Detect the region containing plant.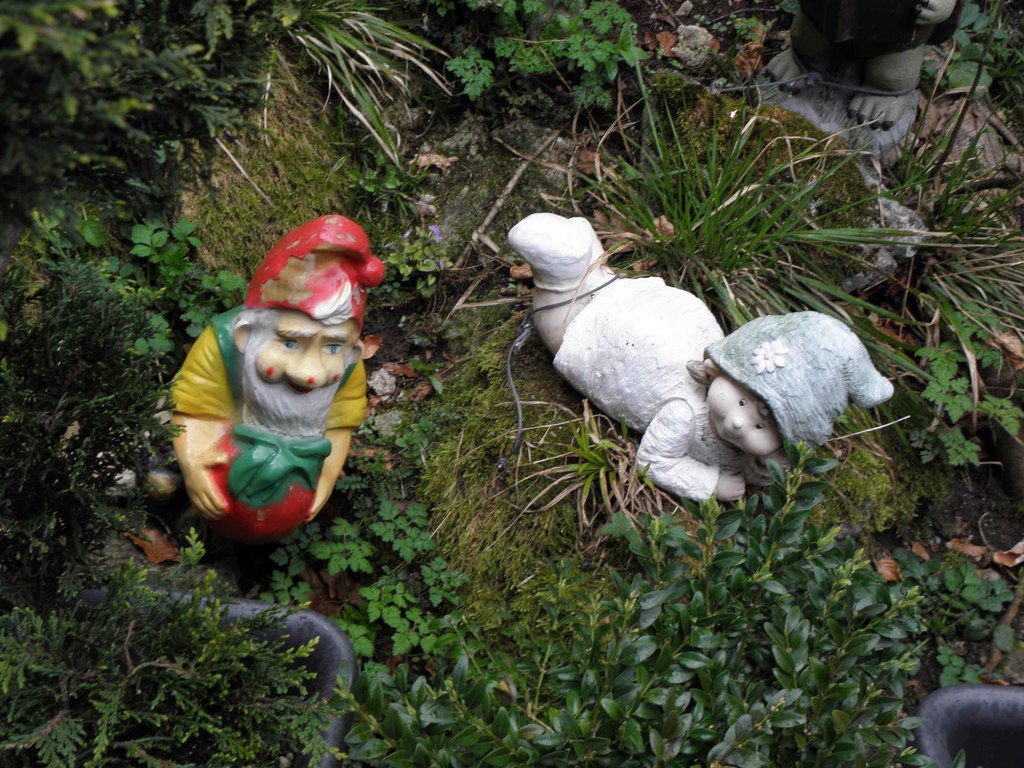
region(0, 524, 350, 767).
